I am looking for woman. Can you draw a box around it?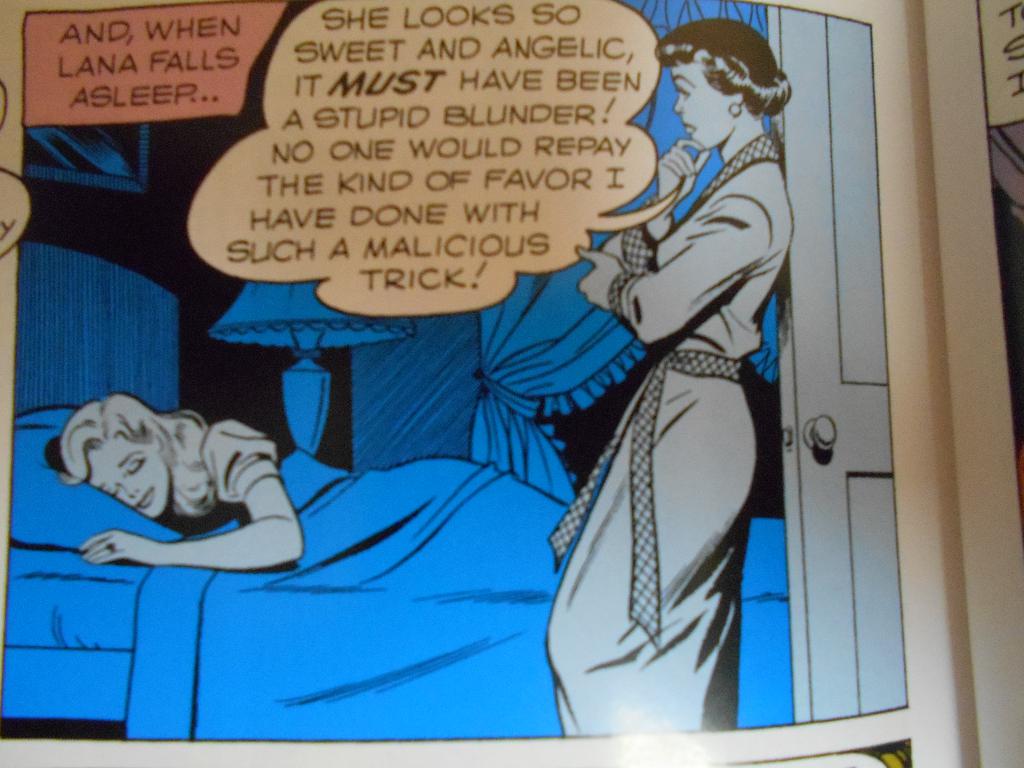
Sure, the bounding box is x1=41 y1=390 x2=787 y2=590.
